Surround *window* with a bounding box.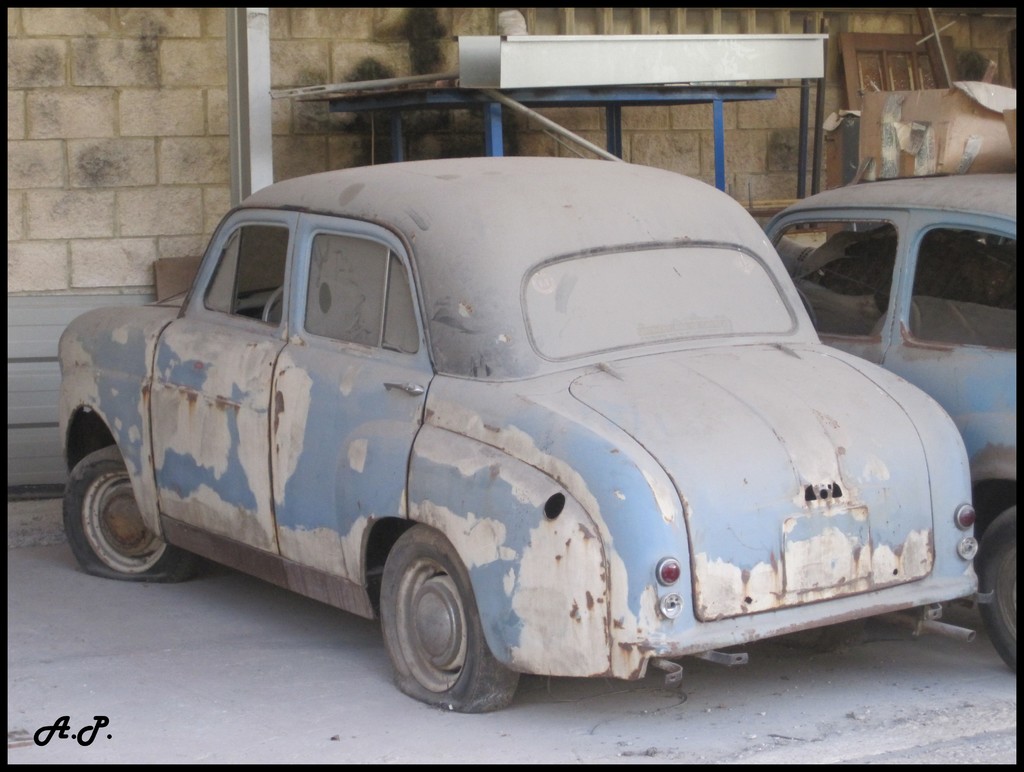
BBox(302, 235, 421, 356).
